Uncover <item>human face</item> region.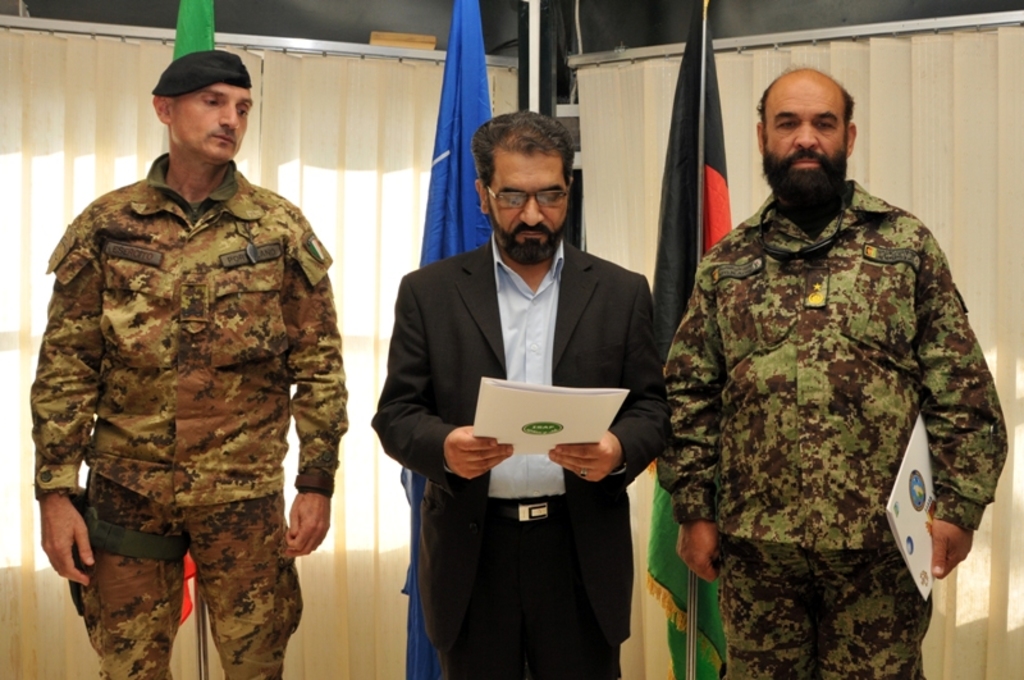
Uncovered: 765, 92, 855, 197.
